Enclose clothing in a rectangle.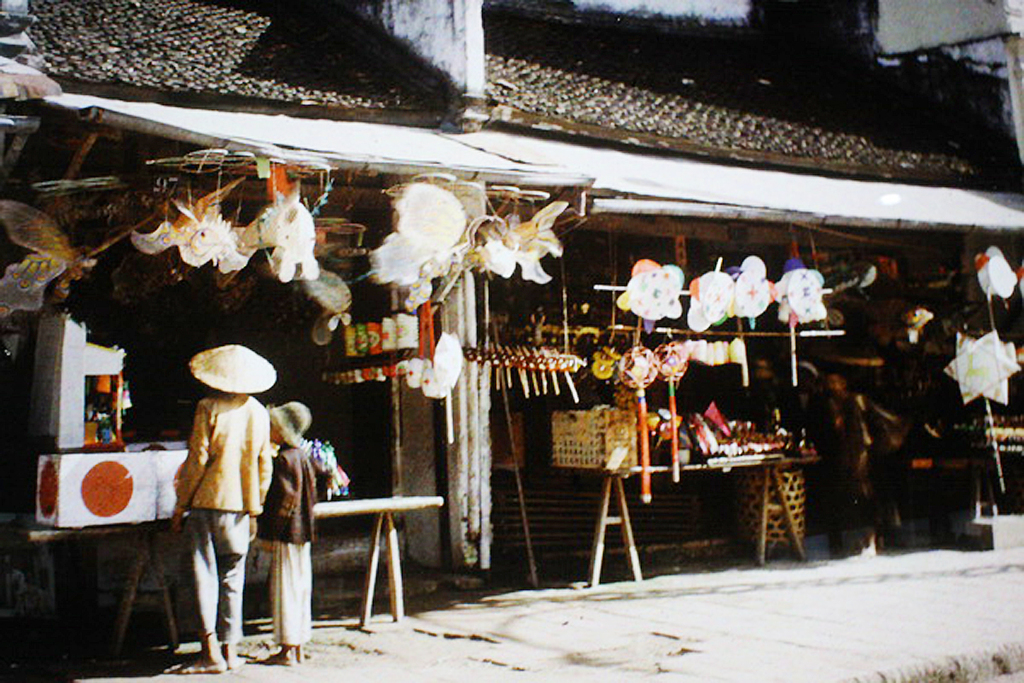
(x1=170, y1=399, x2=261, y2=645).
